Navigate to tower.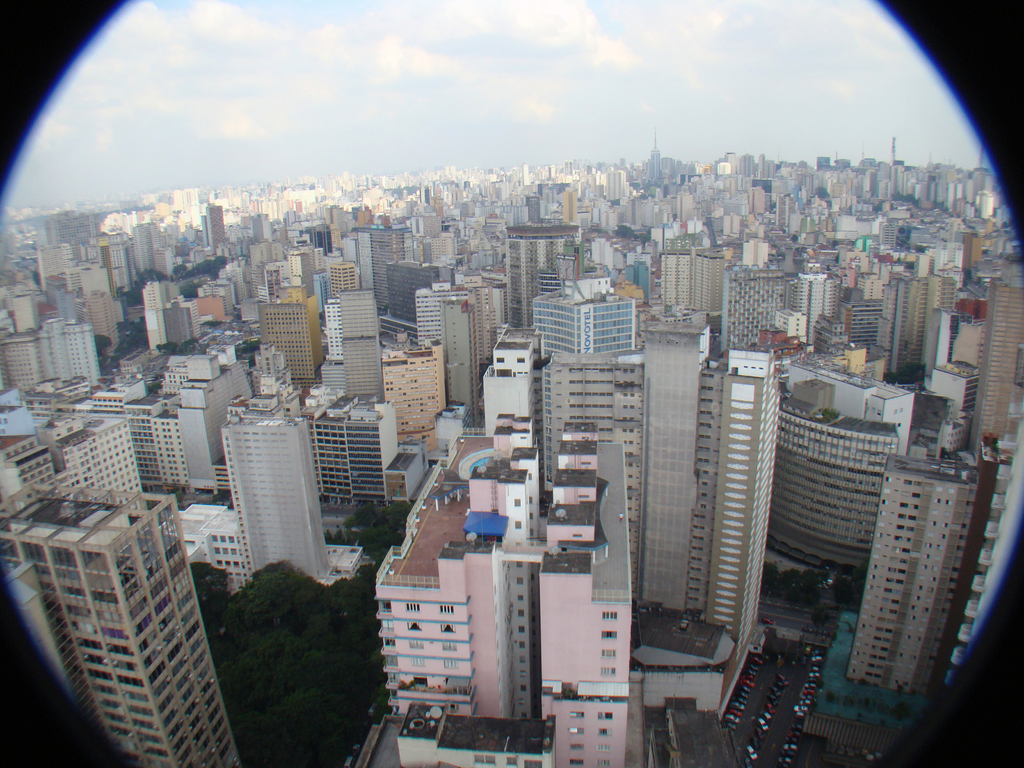
Navigation target: detection(967, 281, 1023, 456).
